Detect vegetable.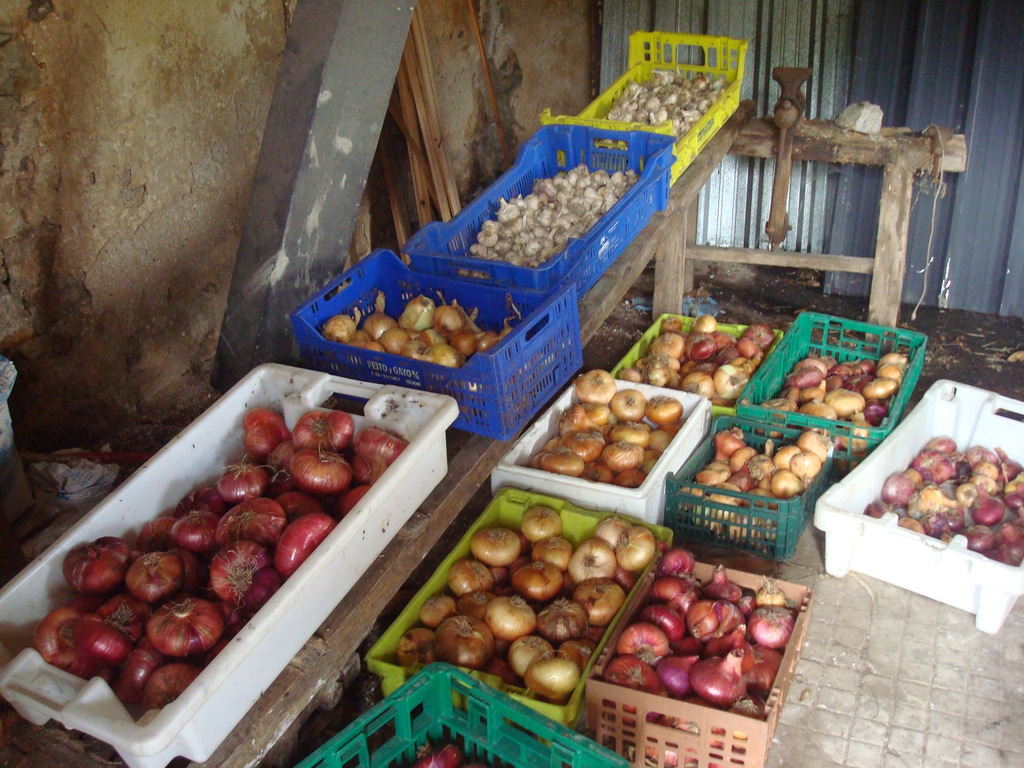
Detected at x1=616, y1=624, x2=671, y2=667.
